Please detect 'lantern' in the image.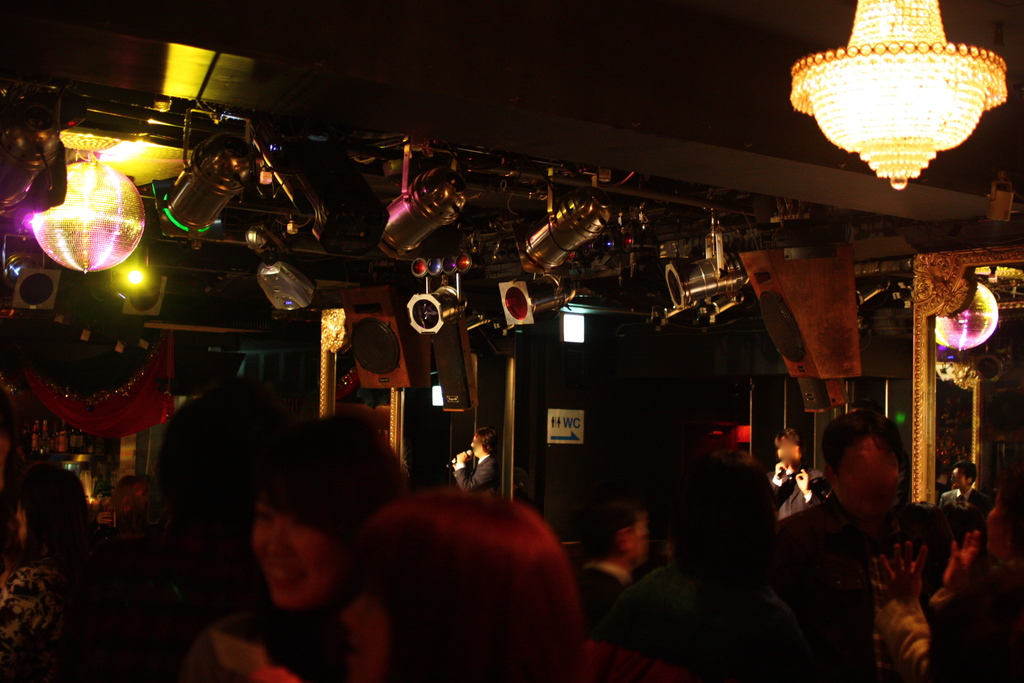
790/24/1003/206.
